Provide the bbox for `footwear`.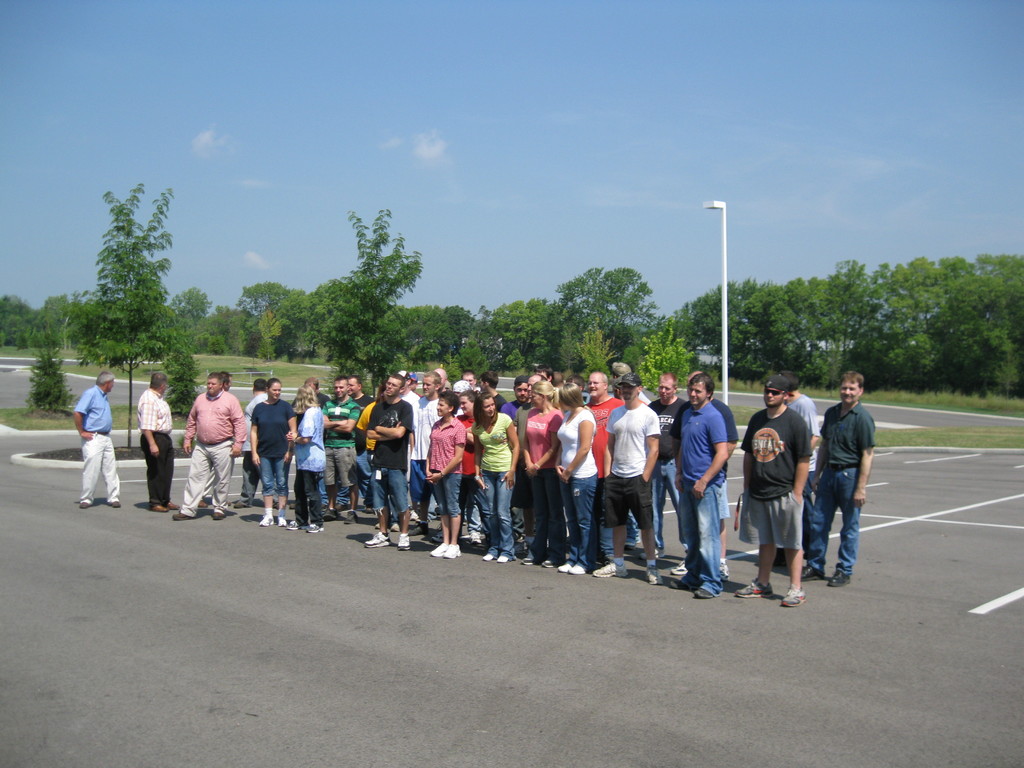
x1=521, y1=550, x2=538, y2=564.
